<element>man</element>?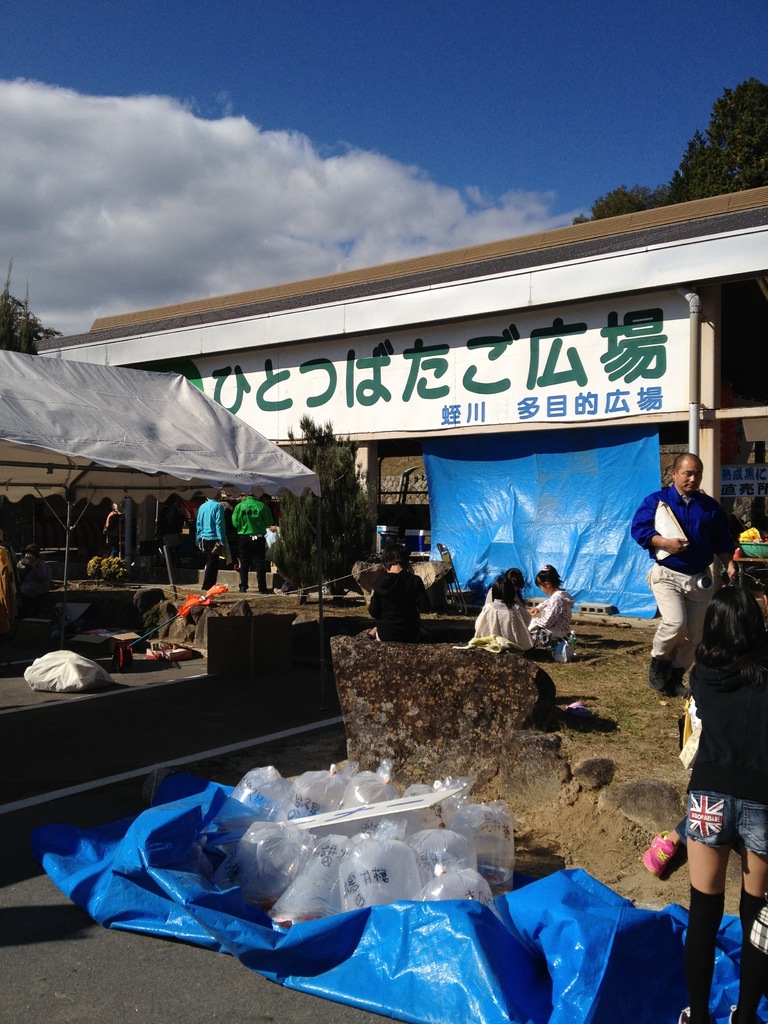
l=629, t=456, r=740, b=662
